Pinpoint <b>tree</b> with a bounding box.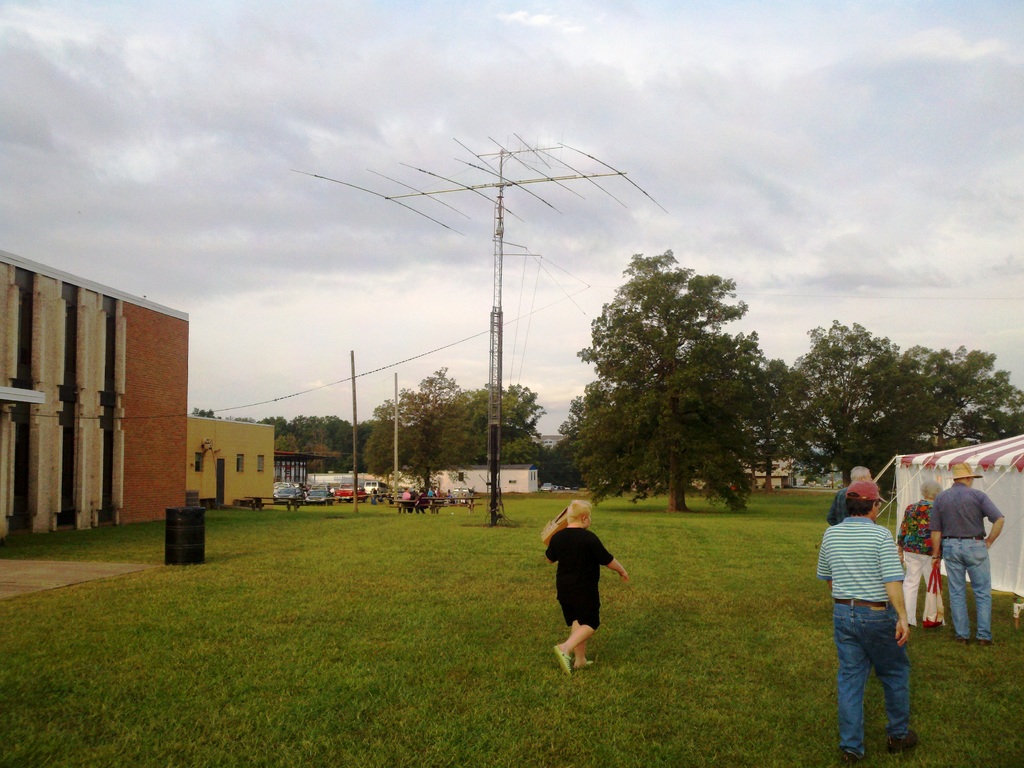
x1=417, y1=370, x2=457, y2=424.
